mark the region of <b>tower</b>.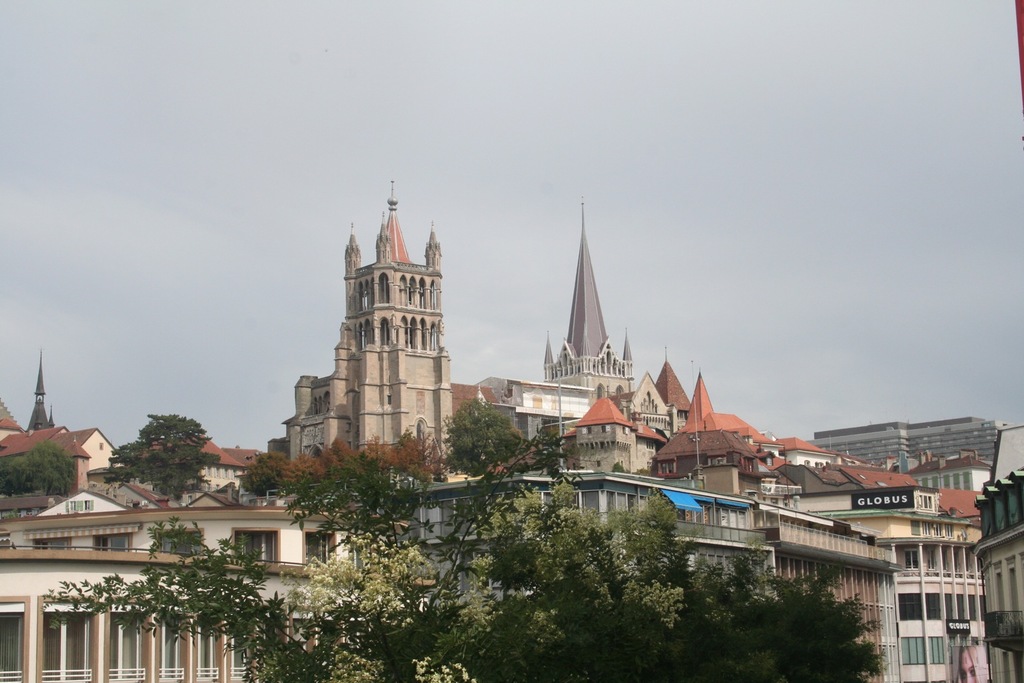
Region: locate(32, 356, 59, 435).
